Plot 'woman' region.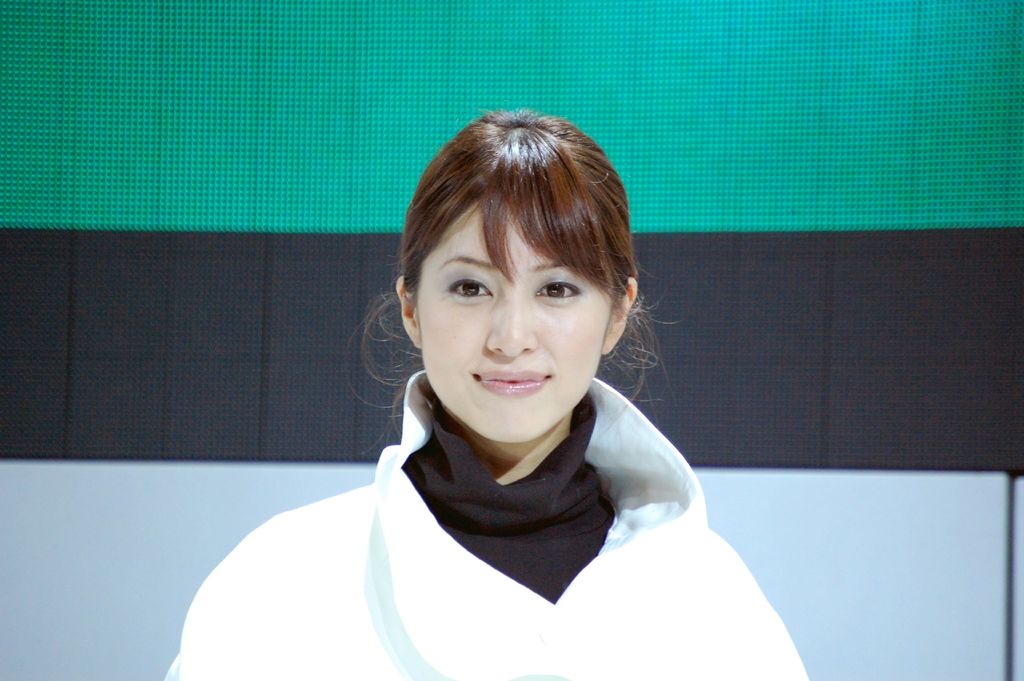
Plotted at region(165, 105, 813, 680).
